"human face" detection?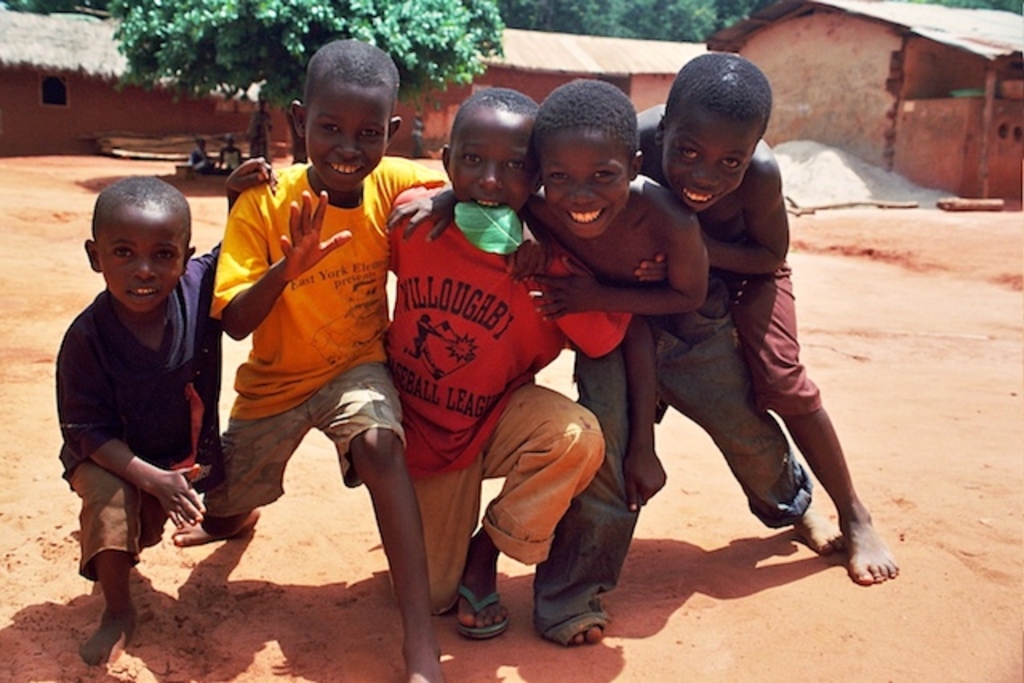
x1=101, y1=218, x2=182, y2=307
